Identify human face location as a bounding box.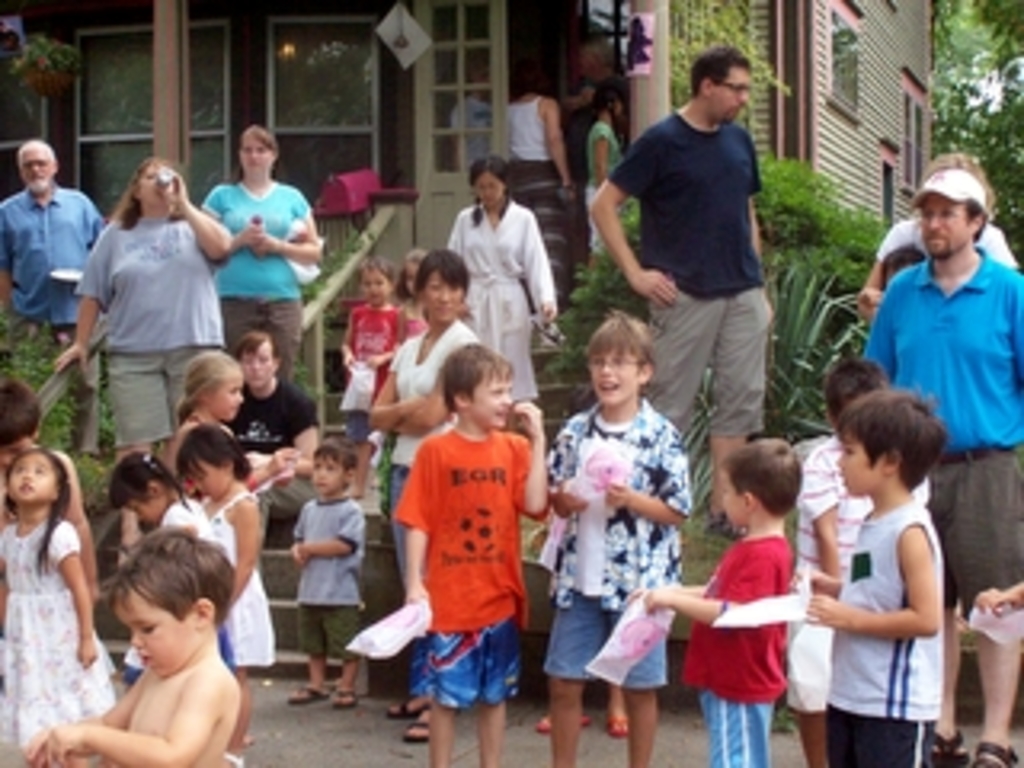
bbox(189, 454, 234, 506).
